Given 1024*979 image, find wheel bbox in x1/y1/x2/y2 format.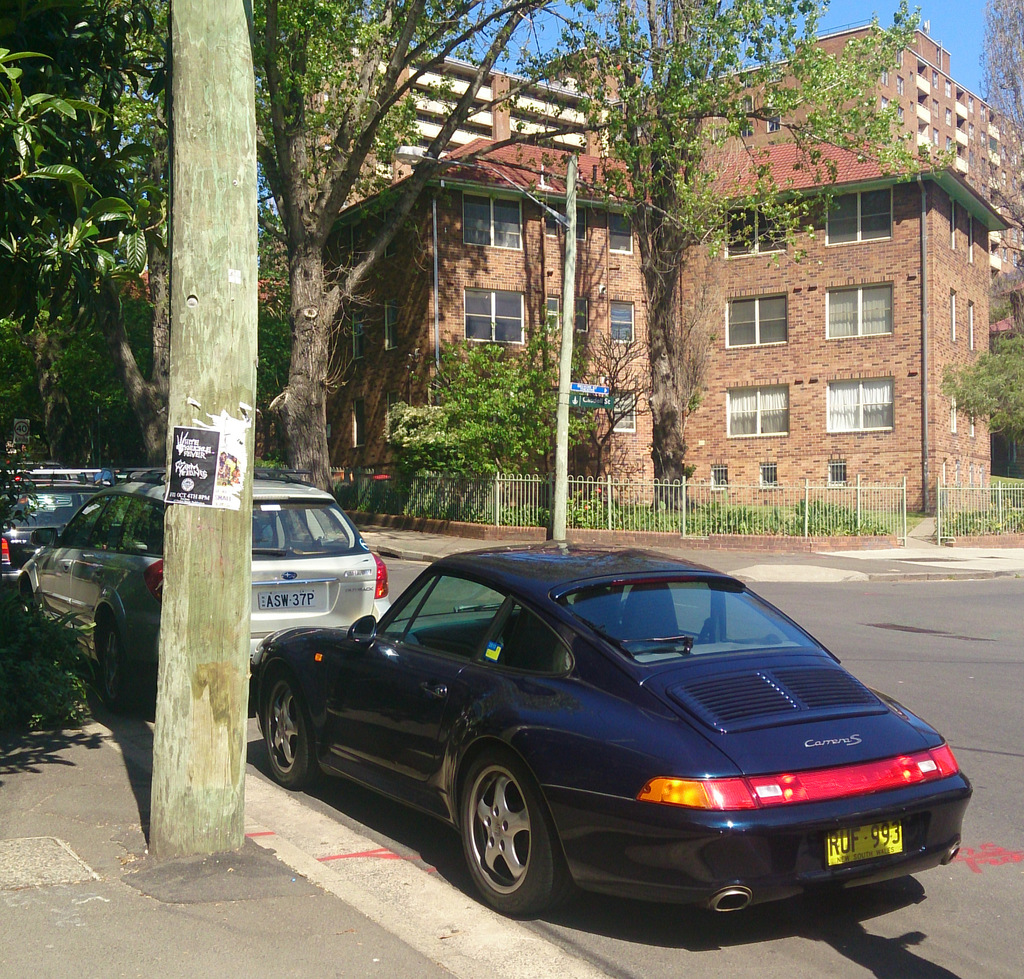
19/581/34/625.
